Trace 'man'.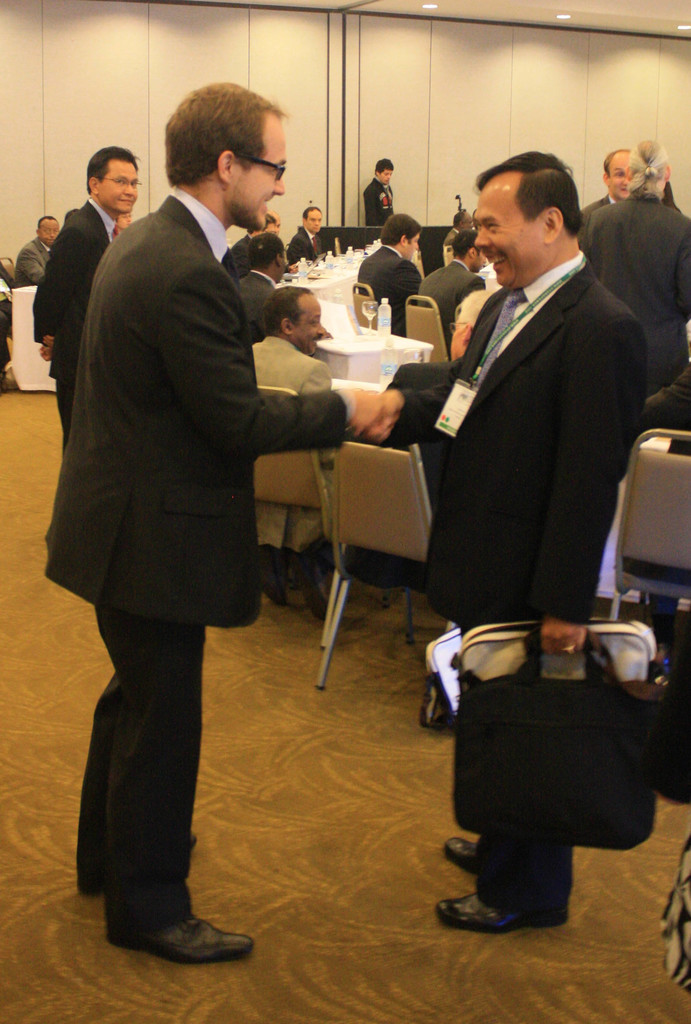
Traced to <box>278,202,338,268</box>.
